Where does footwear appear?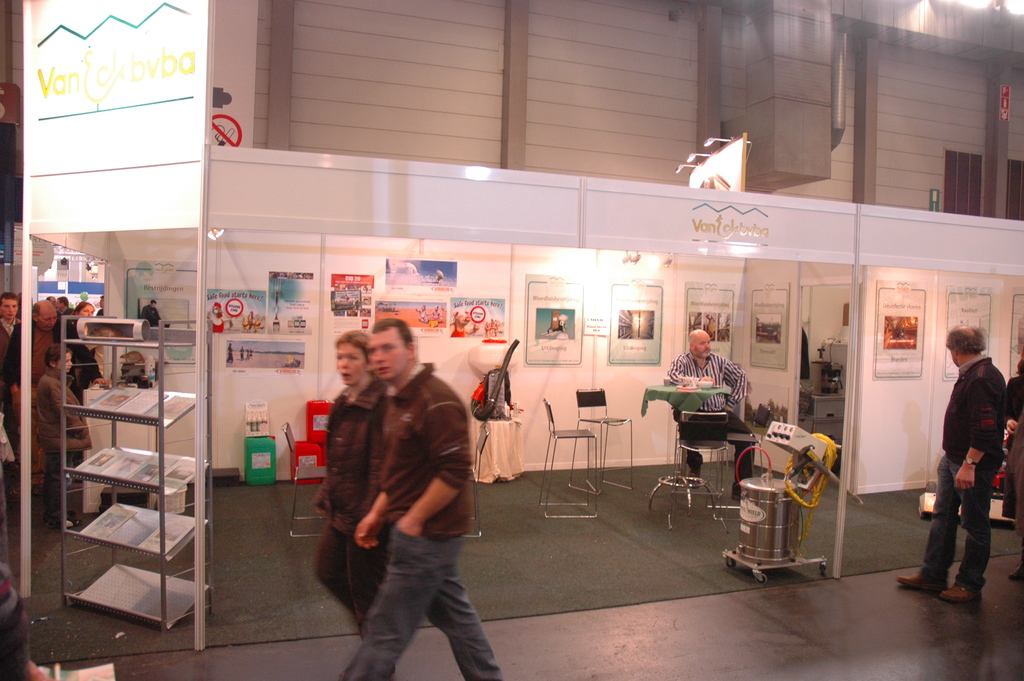
Appears at [938, 577, 984, 605].
